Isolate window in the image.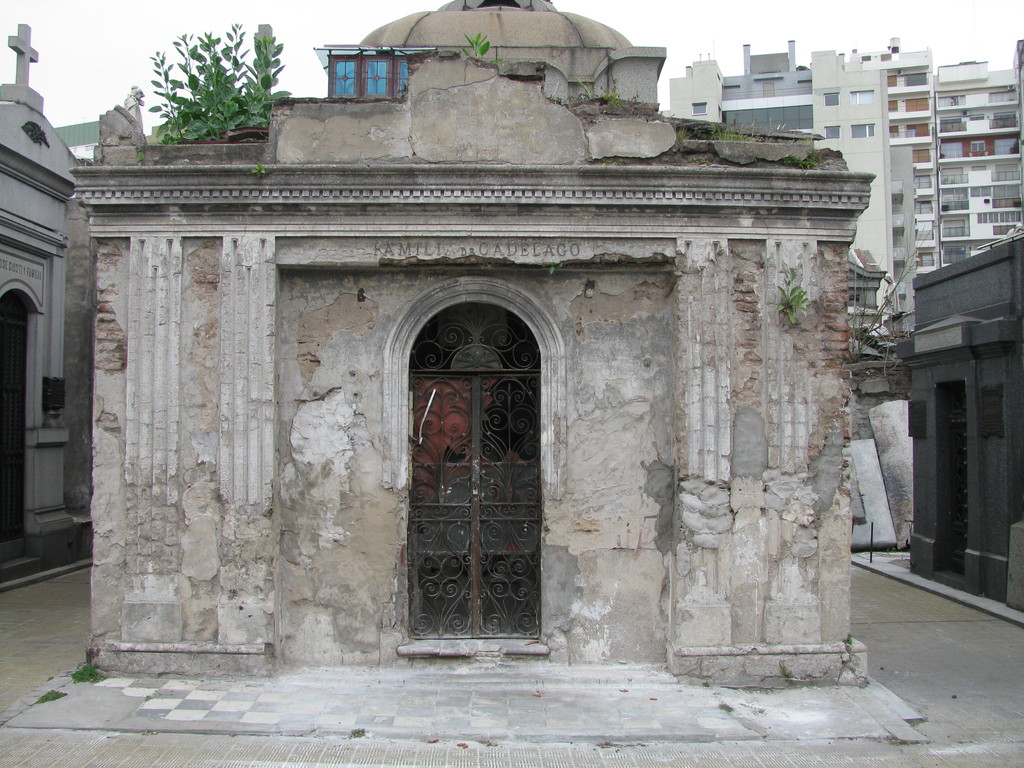
Isolated region: box(822, 92, 841, 105).
